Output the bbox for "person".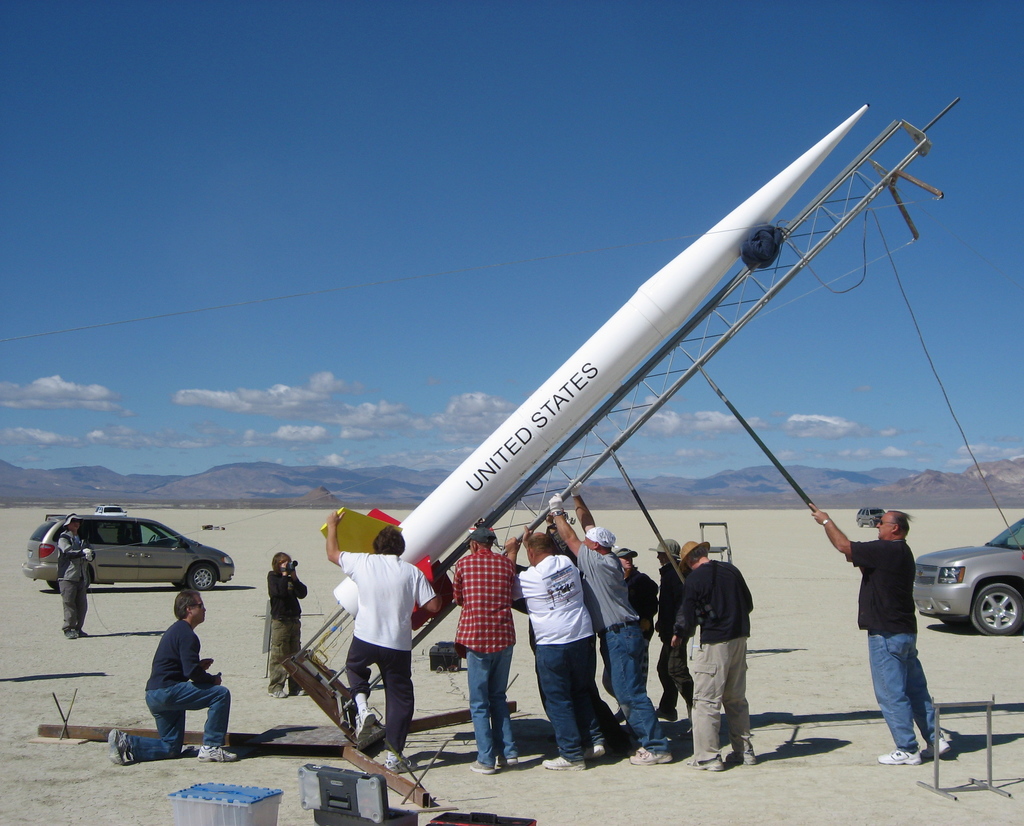
(506,524,612,775).
